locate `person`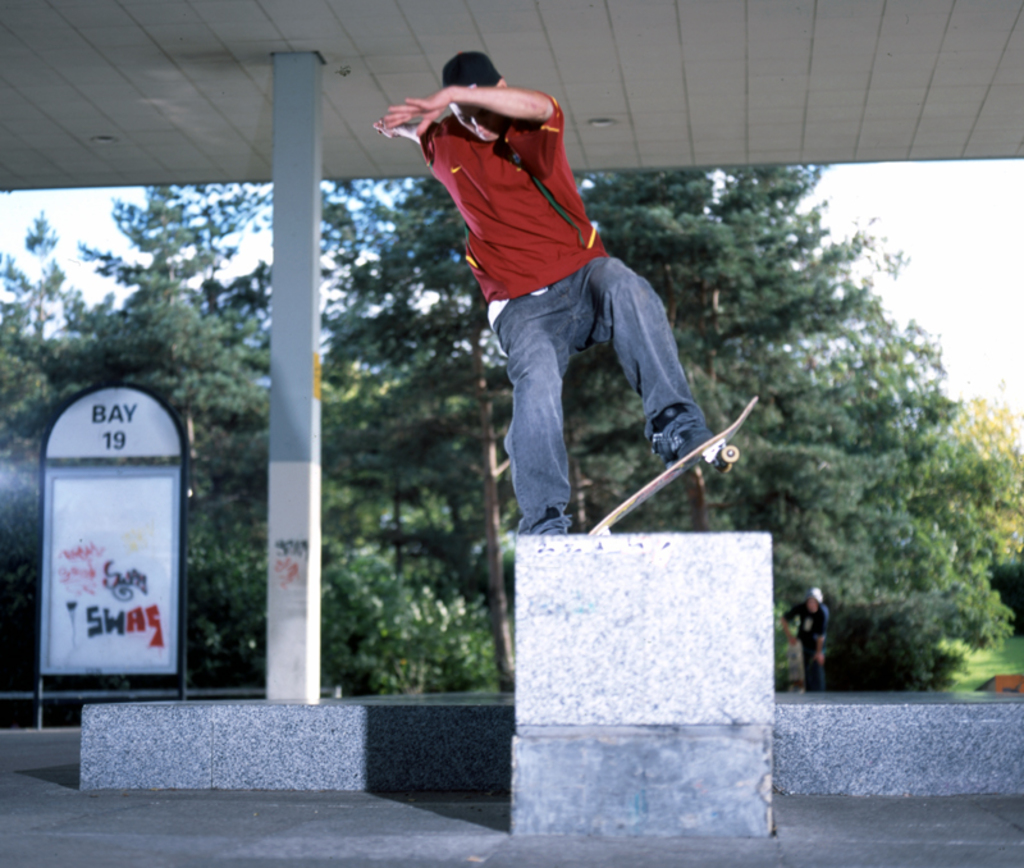
bbox(375, 50, 717, 536)
